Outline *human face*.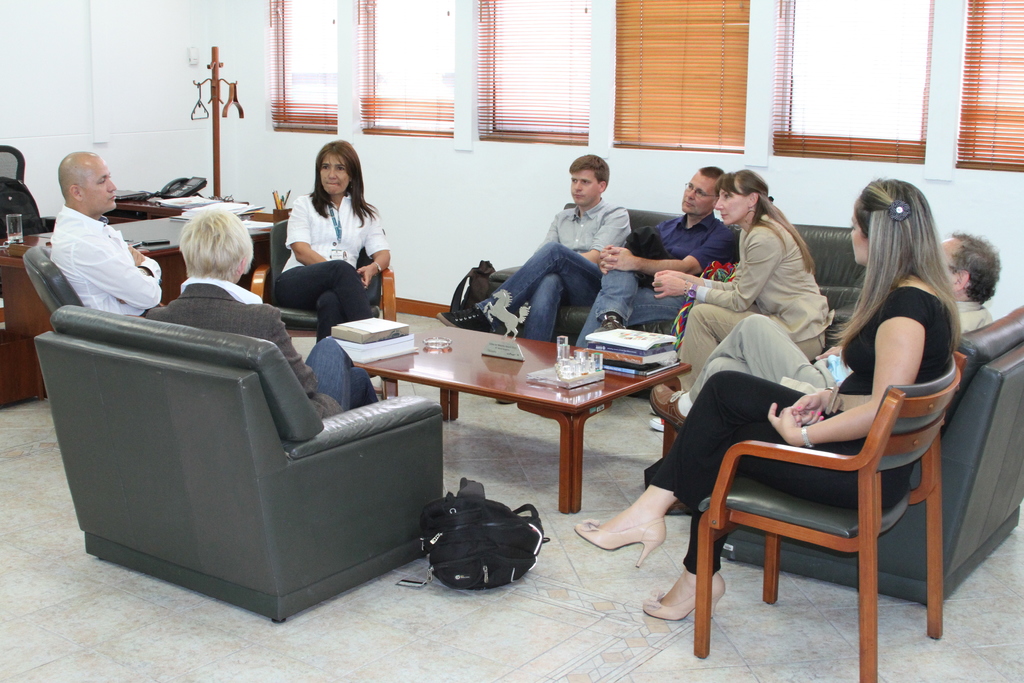
Outline: 318/155/351/195.
